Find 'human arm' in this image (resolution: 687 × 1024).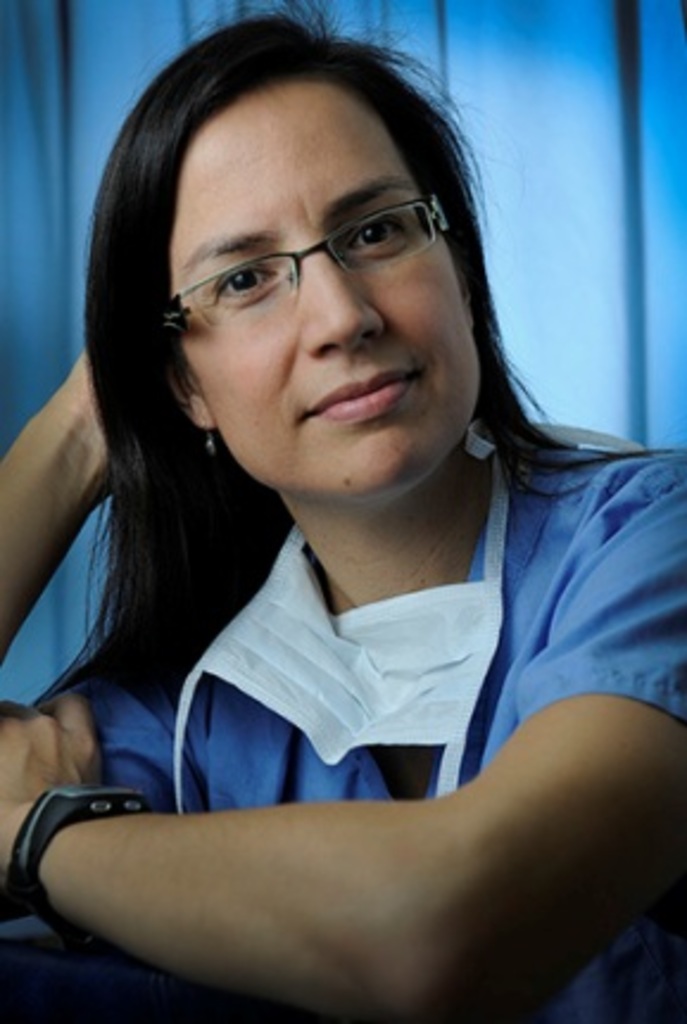
(x1=0, y1=354, x2=116, y2=665).
